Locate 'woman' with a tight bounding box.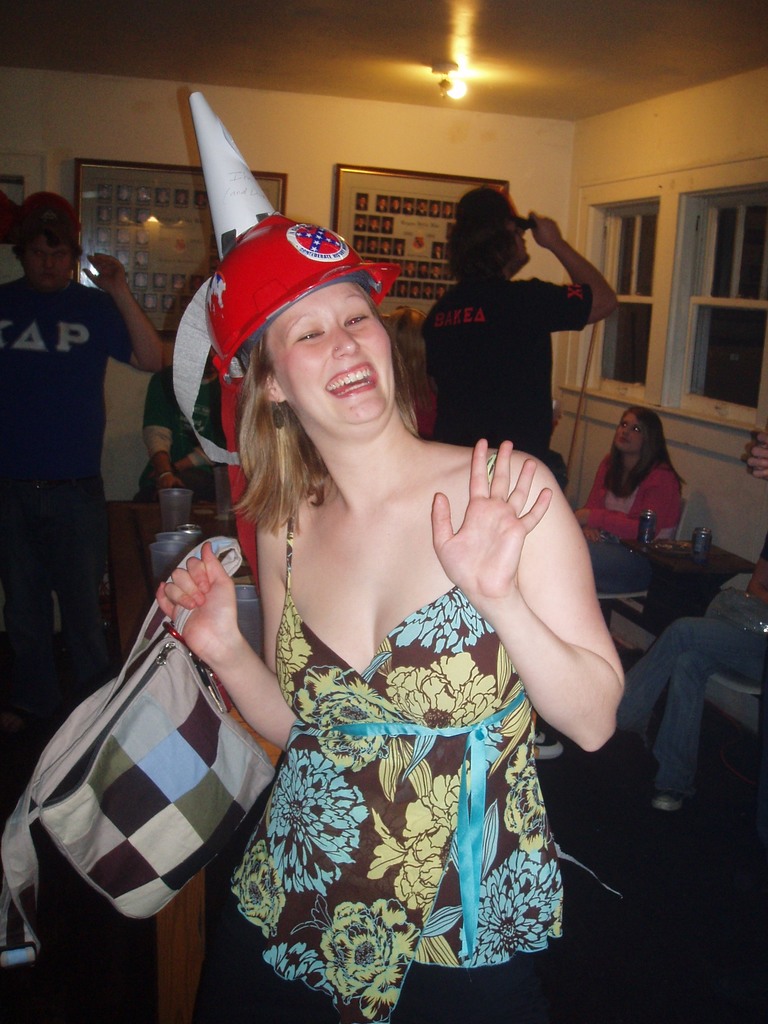
{"left": 574, "top": 406, "right": 674, "bottom": 545}.
